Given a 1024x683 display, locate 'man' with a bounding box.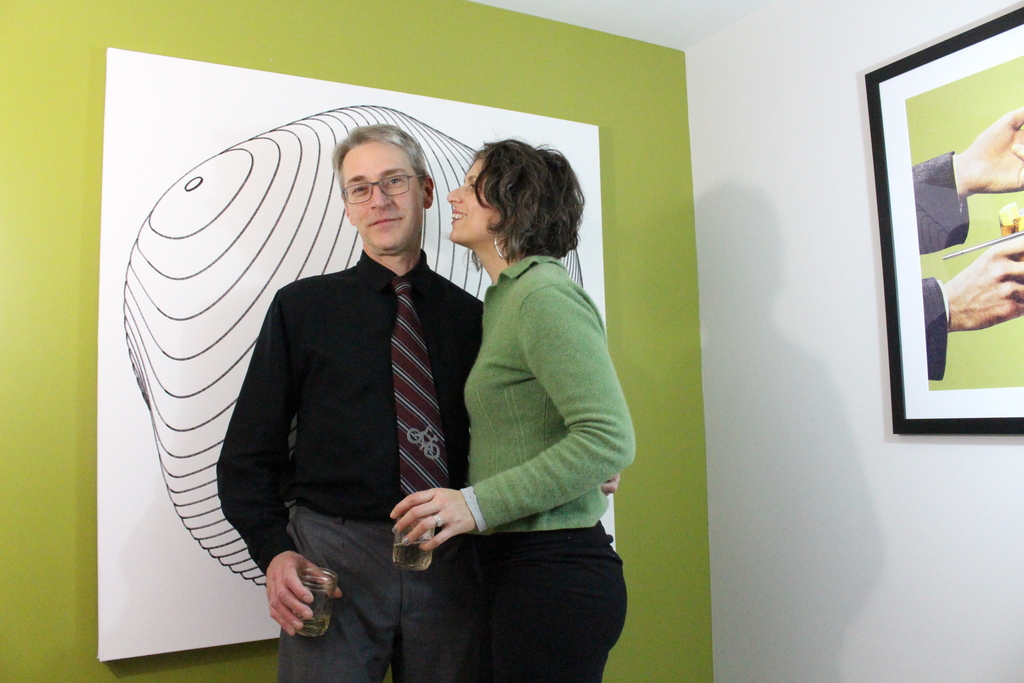
Located: (left=150, top=122, right=598, bottom=669).
